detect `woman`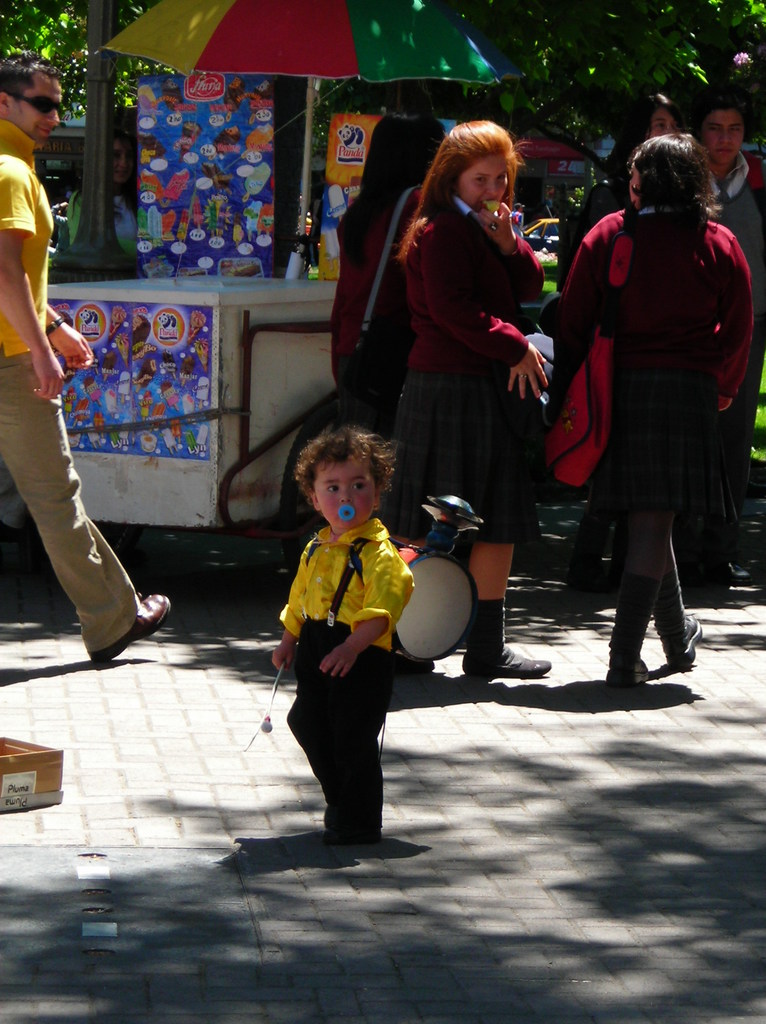
bbox(538, 122, 747, 668)
